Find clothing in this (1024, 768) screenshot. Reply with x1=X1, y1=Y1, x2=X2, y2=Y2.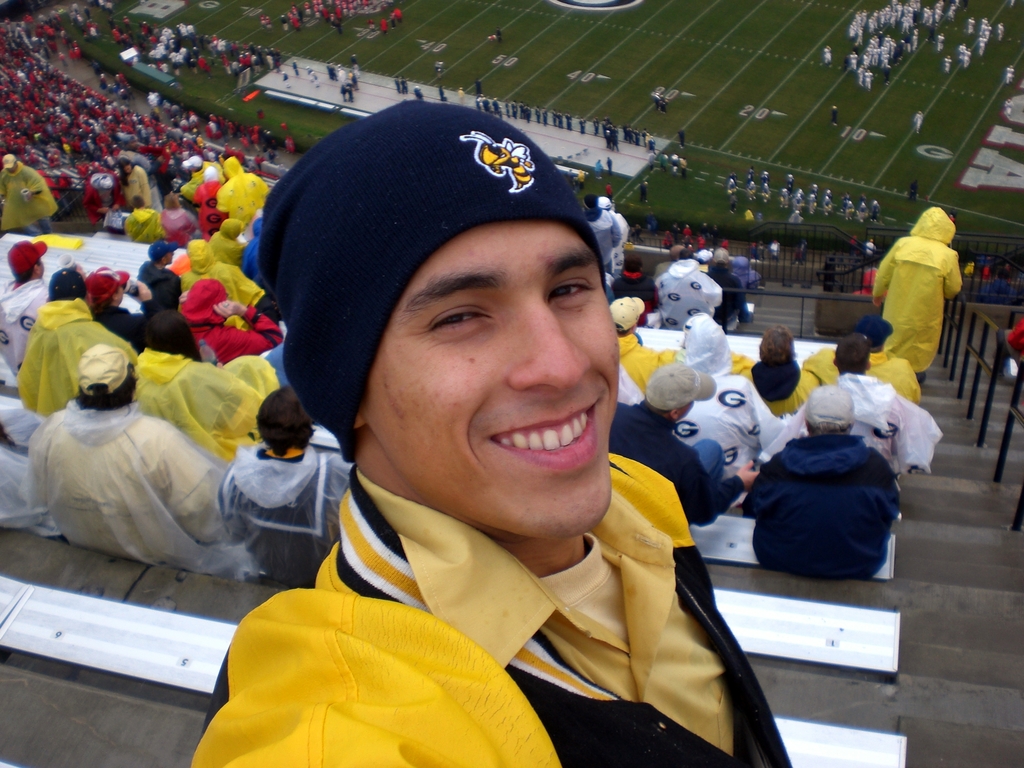
x1=594, y1=160, x2=600, y2=177.
